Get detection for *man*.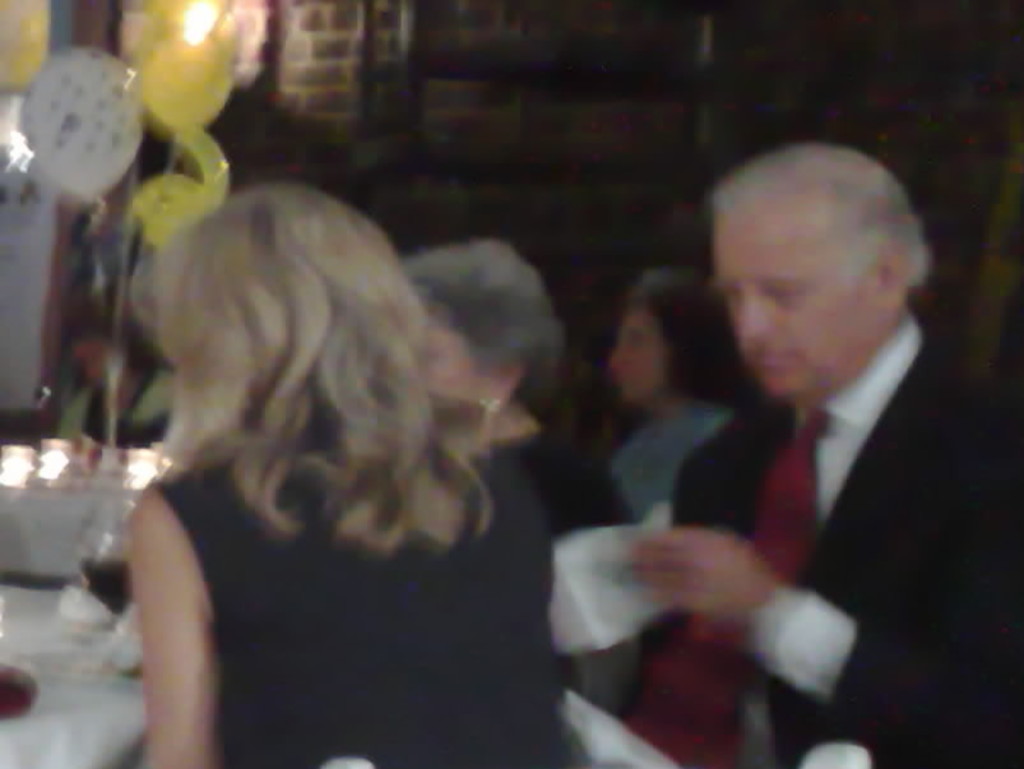
Detection: detection(618, 133, 990, 728).
